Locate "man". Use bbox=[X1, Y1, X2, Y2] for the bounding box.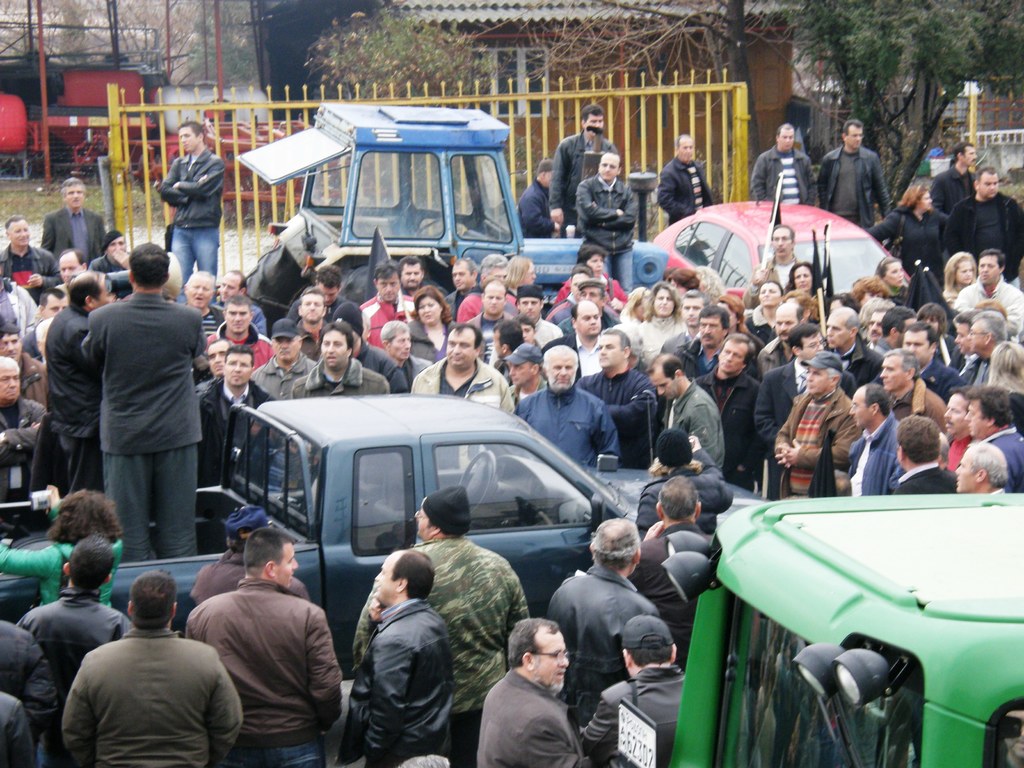
bbox=[548, 109, 618, 233].
